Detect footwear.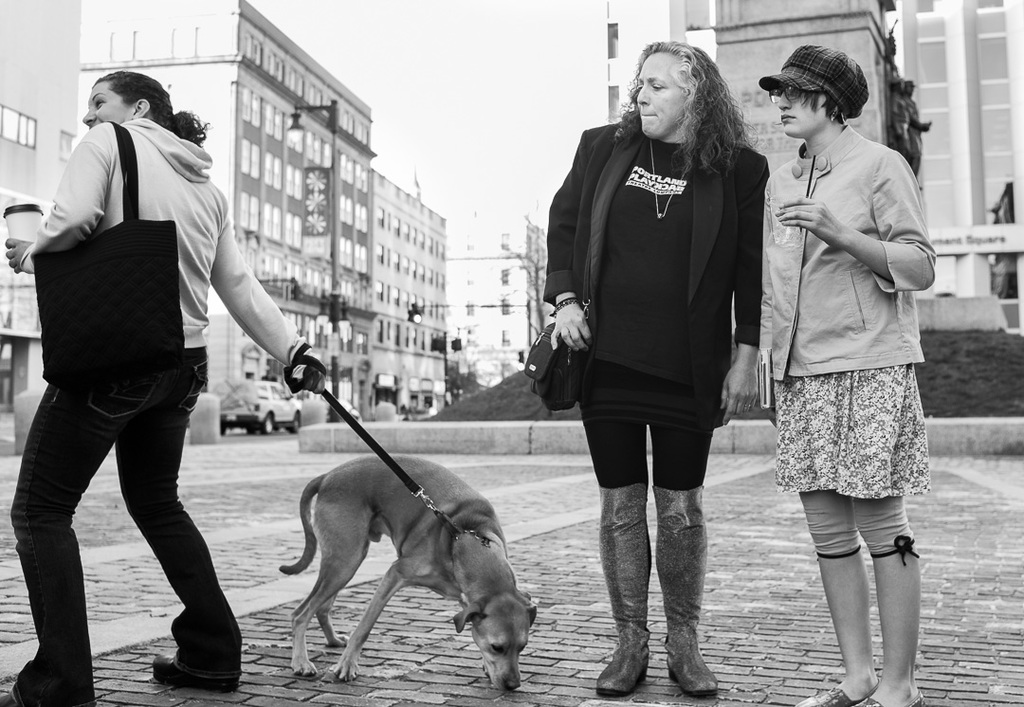
Detected at {"x1": 651, "y1": 483, "x2": 720, "y2": 696}.
